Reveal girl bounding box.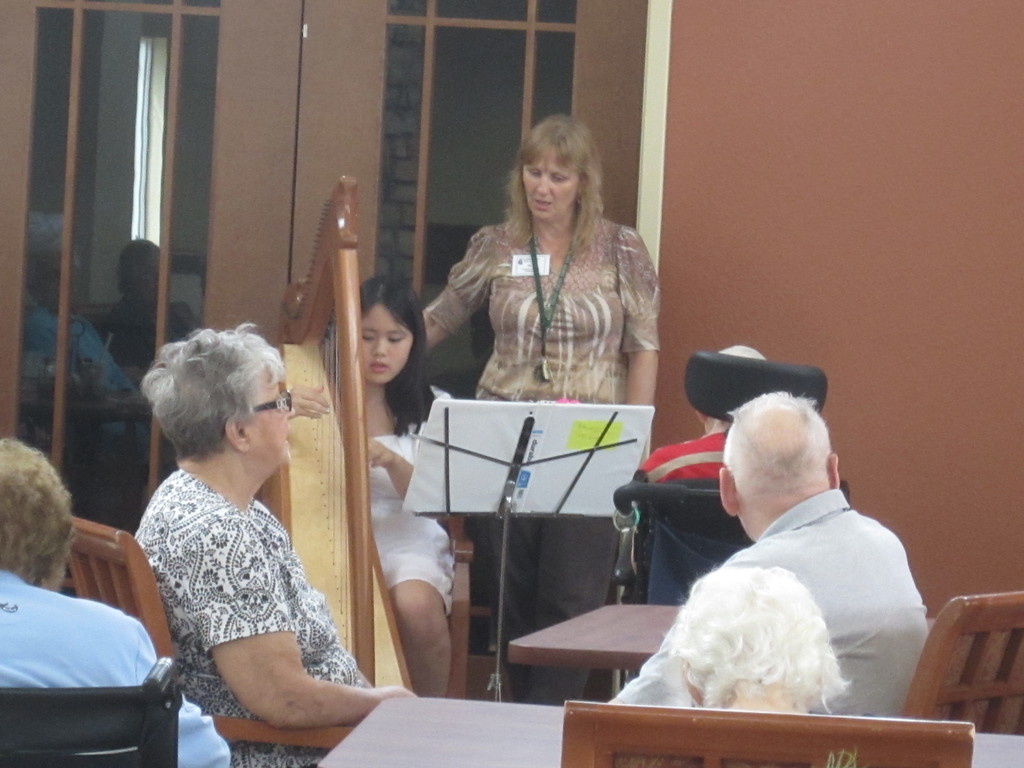
Revealed: Rect(285, 276, 456, 697).
